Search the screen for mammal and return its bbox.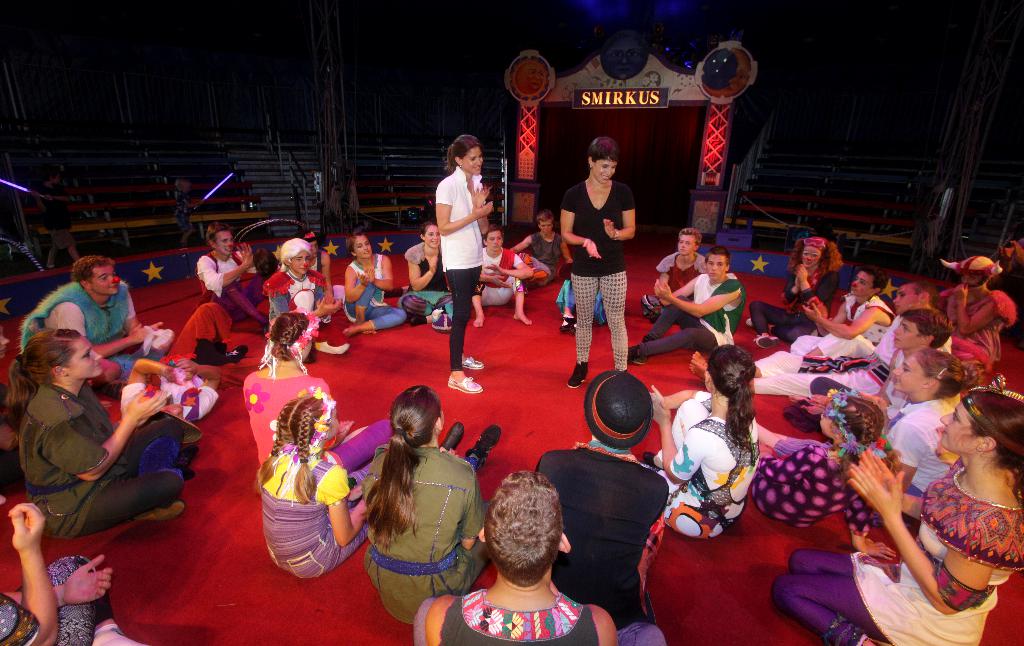
Found: detection(0, 483, 147, 645).
